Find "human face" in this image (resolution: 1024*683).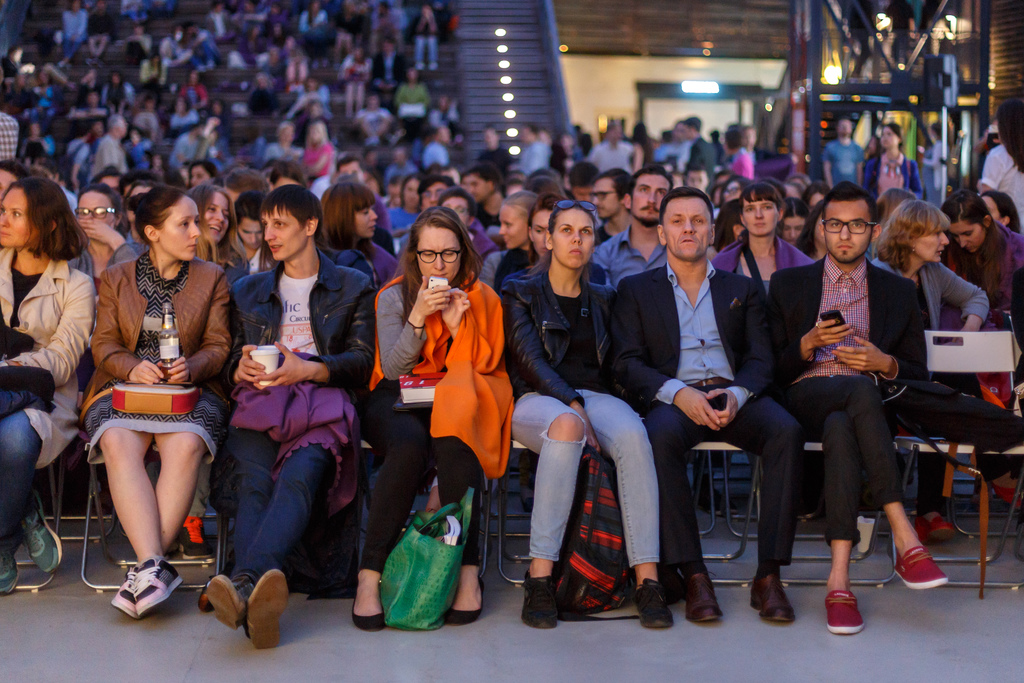
detection(0, 188, 36, 245).
